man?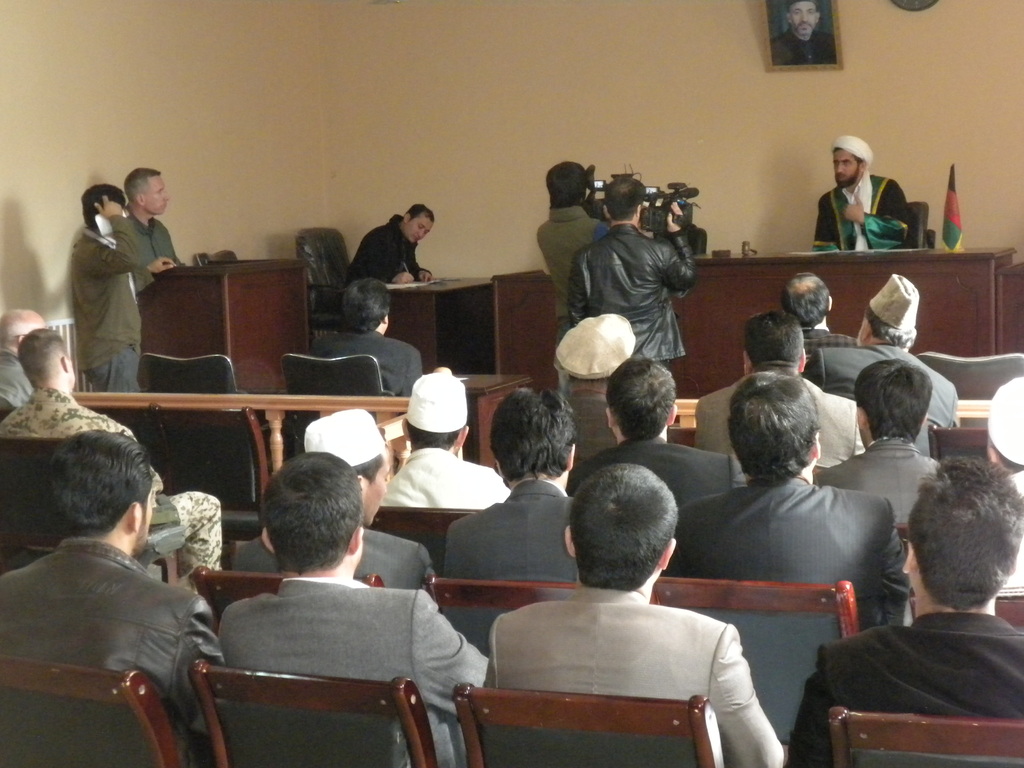
[left=0, top=308, right=45, bottom=415]
